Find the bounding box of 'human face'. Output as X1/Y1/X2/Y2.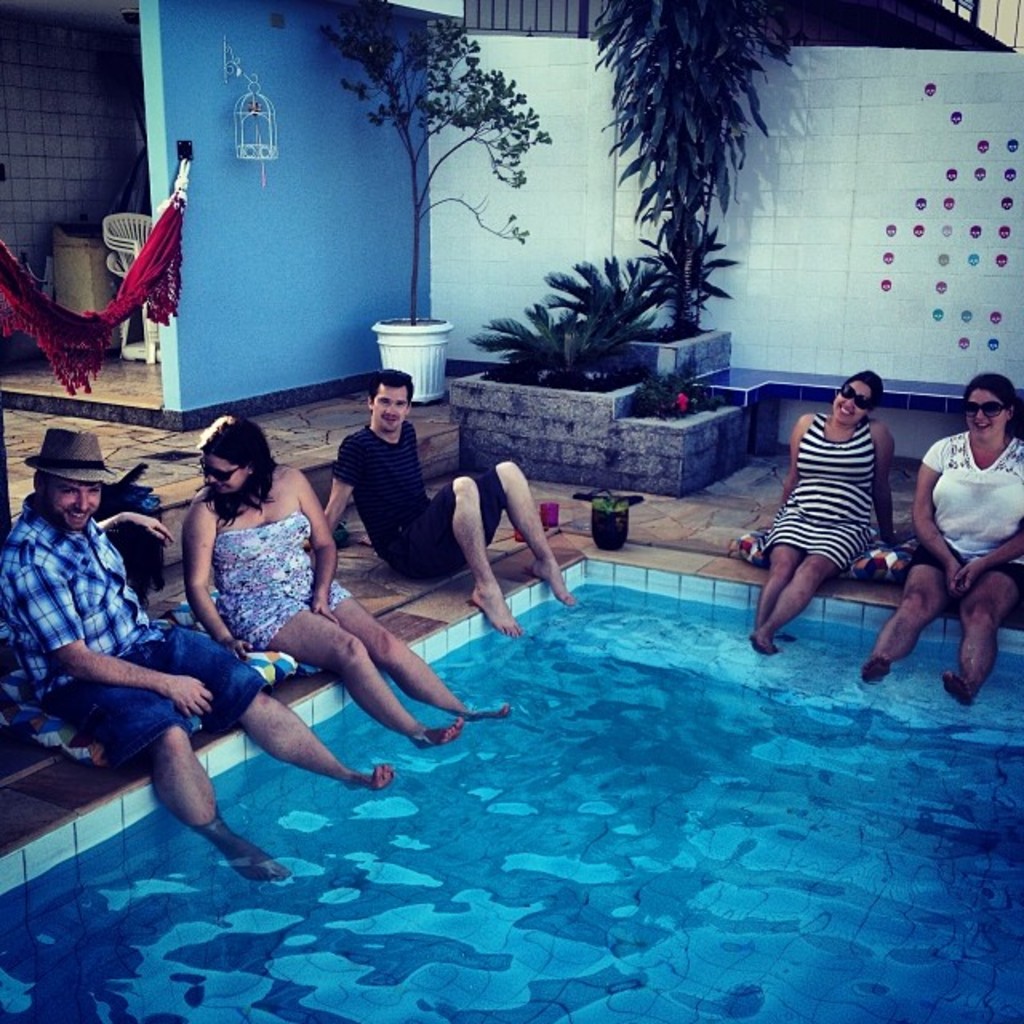
373/382/408/437.
